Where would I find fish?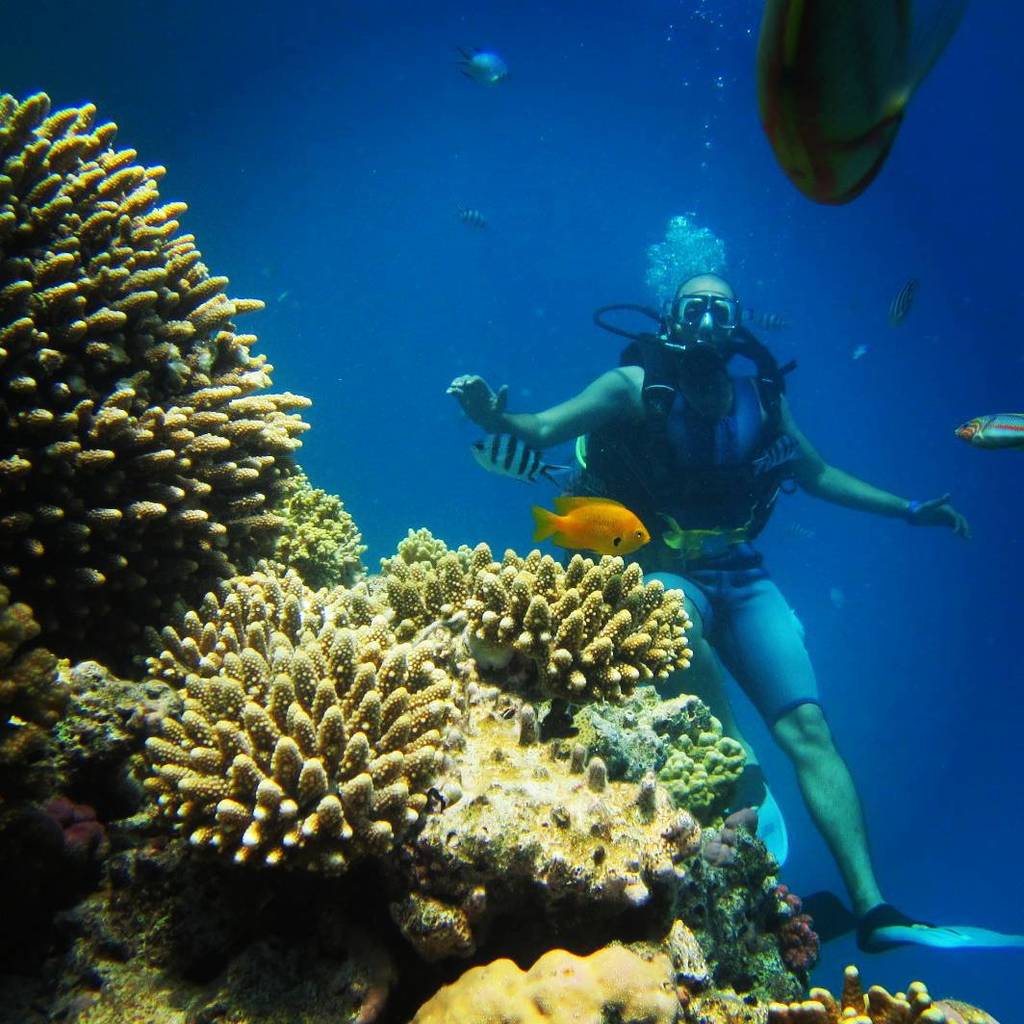
At [525, 490, 680, 571].
